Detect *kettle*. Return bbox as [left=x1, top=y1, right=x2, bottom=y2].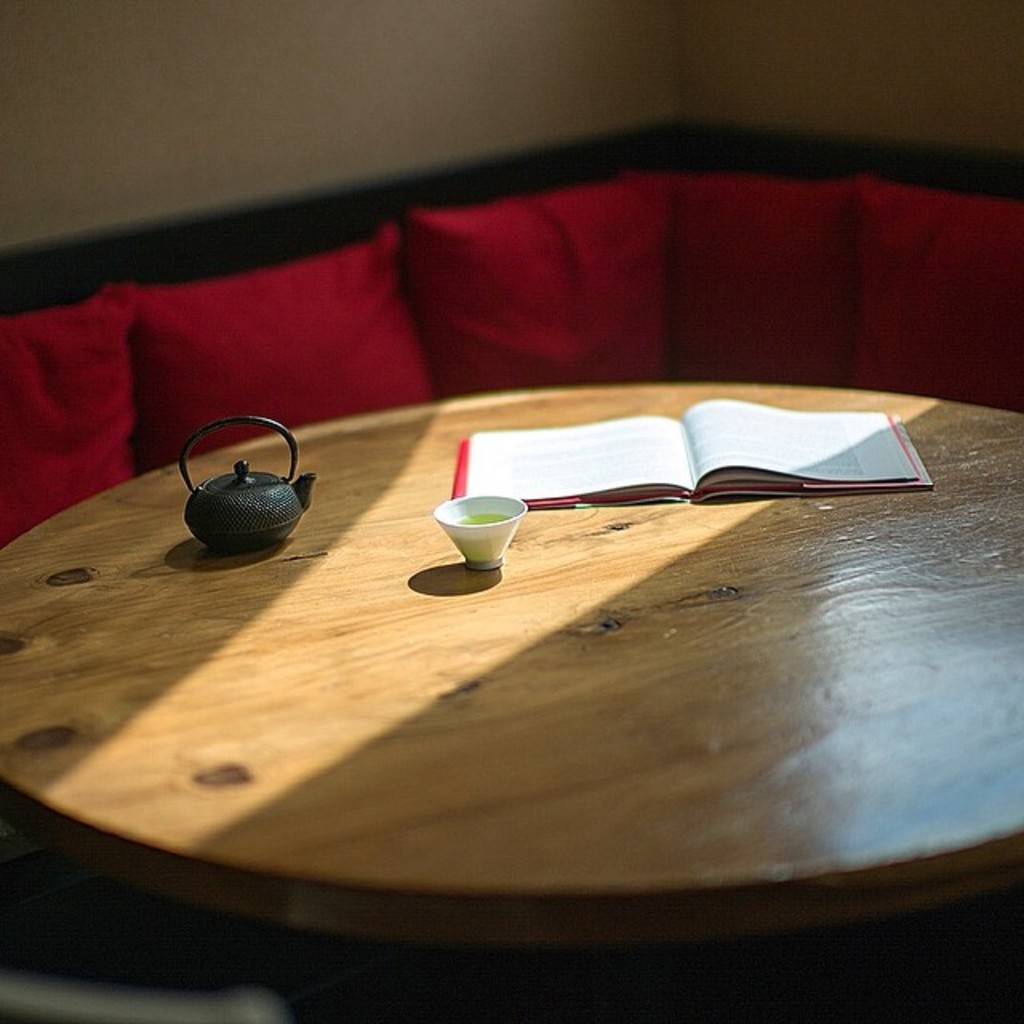
[left=182, top=421, right=320, bottom=555].
